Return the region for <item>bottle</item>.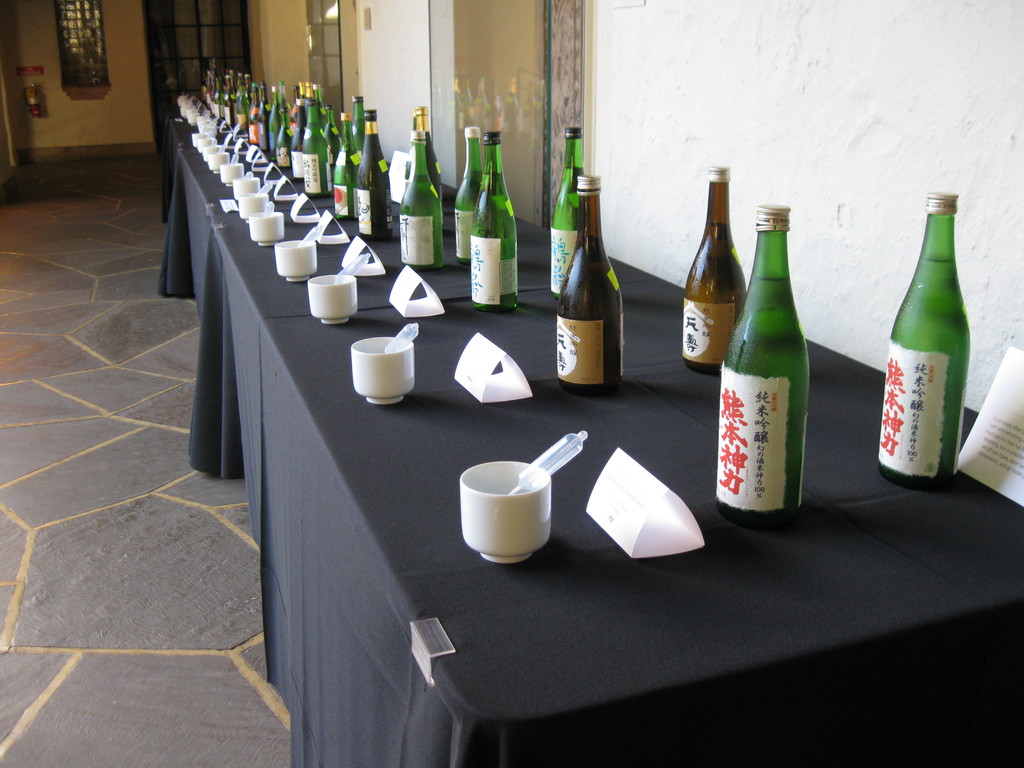
select_region(401, 131, 445, 271).
